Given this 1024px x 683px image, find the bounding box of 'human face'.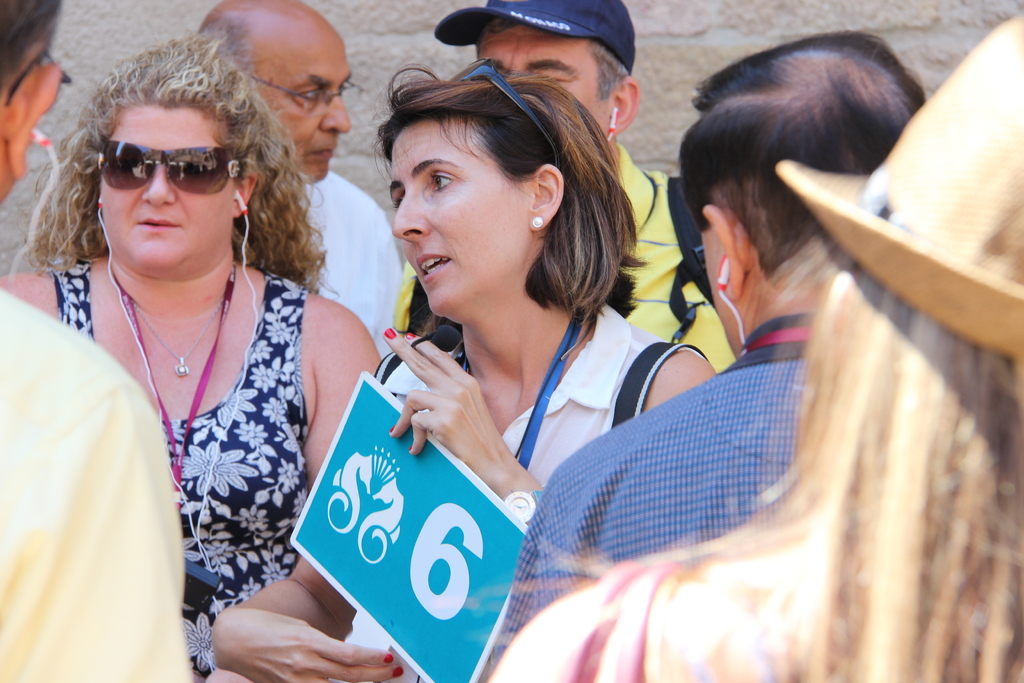
[253, 35, 351, 184].
